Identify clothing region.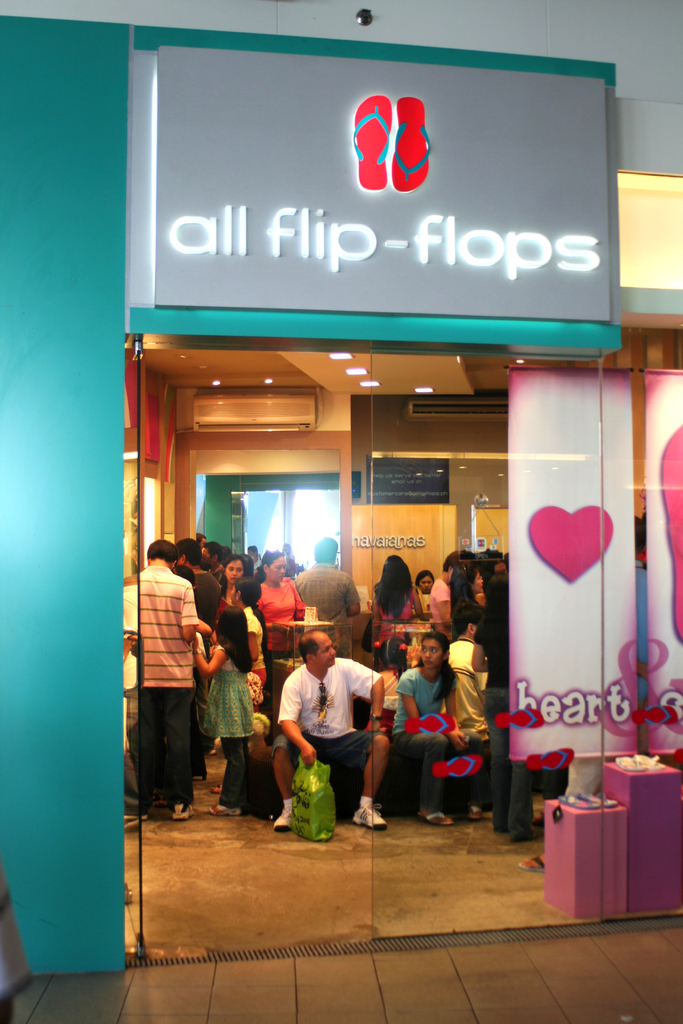
Region: [left=449, top=643, right=503, bottom=750].
